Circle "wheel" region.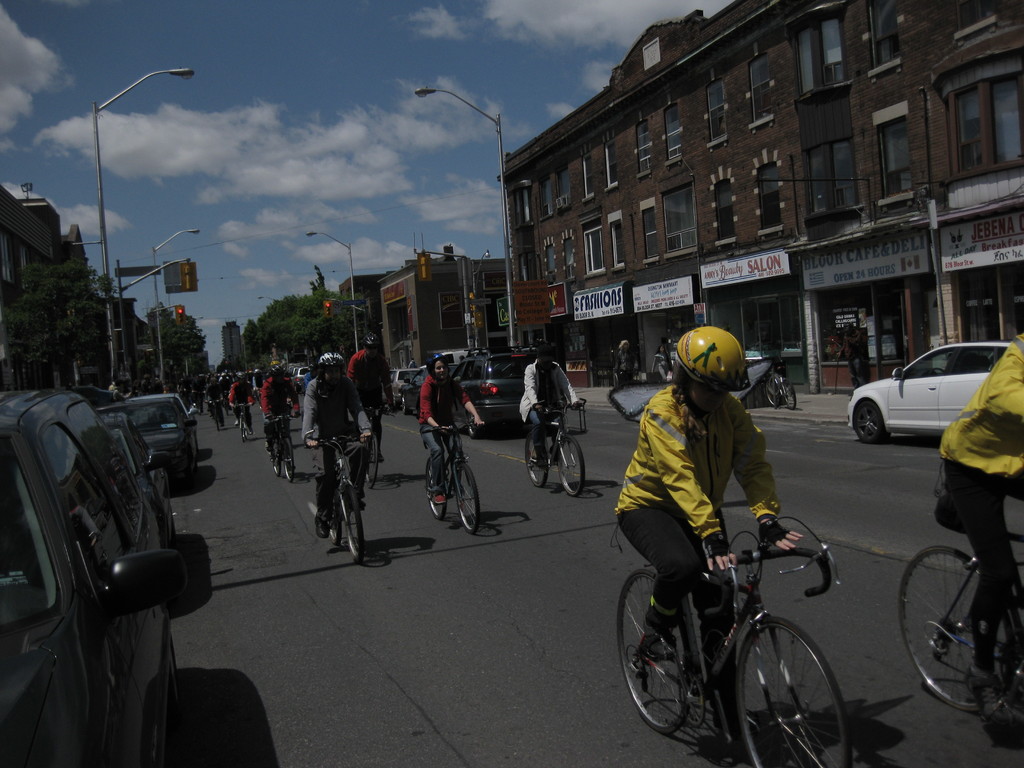
Region: 329 531 340 540.
